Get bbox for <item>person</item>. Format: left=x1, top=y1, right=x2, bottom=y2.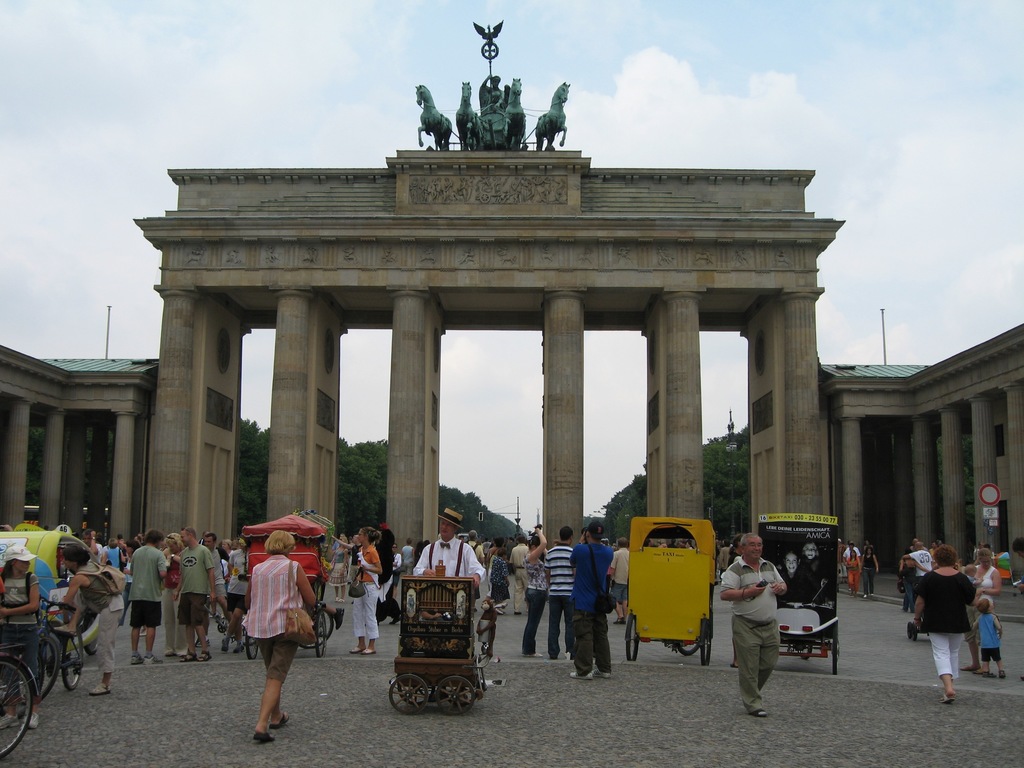
left=222, top=541, right=246, bottom=657.
